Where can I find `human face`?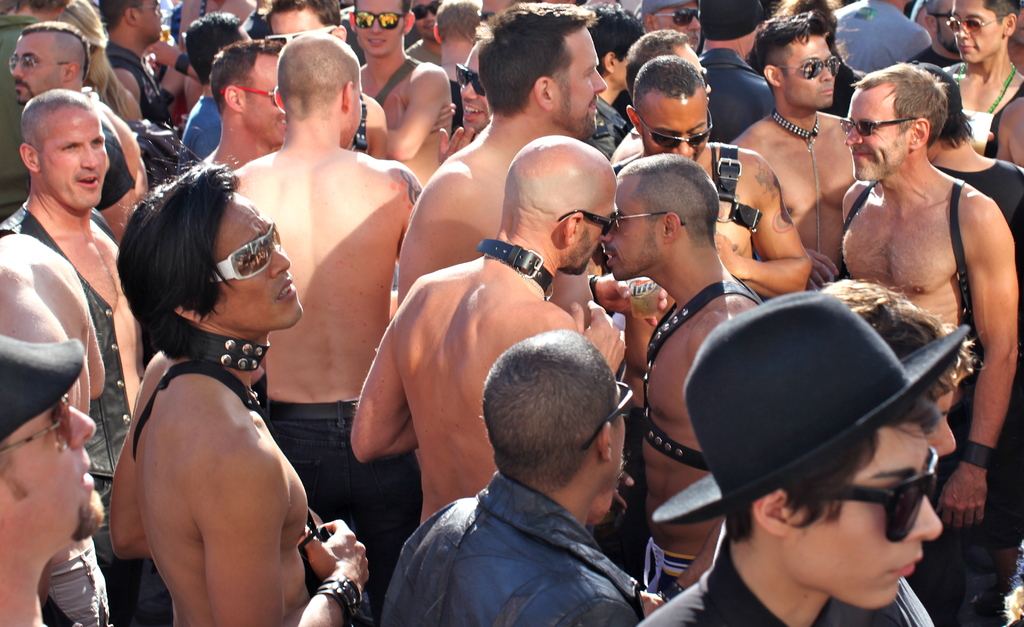
You can find it at <region>795, 423, 942, 610</region>.
